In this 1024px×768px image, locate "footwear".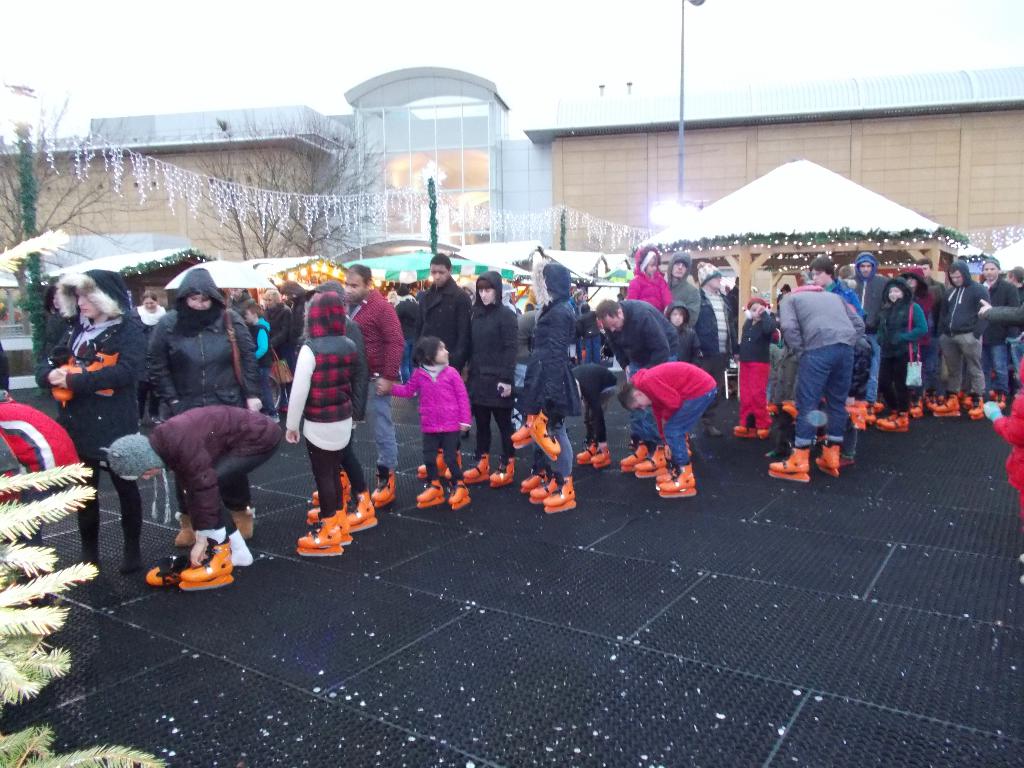
Bounding box: pyautogui.locateOnScreen(813, 444, 842, 471).
